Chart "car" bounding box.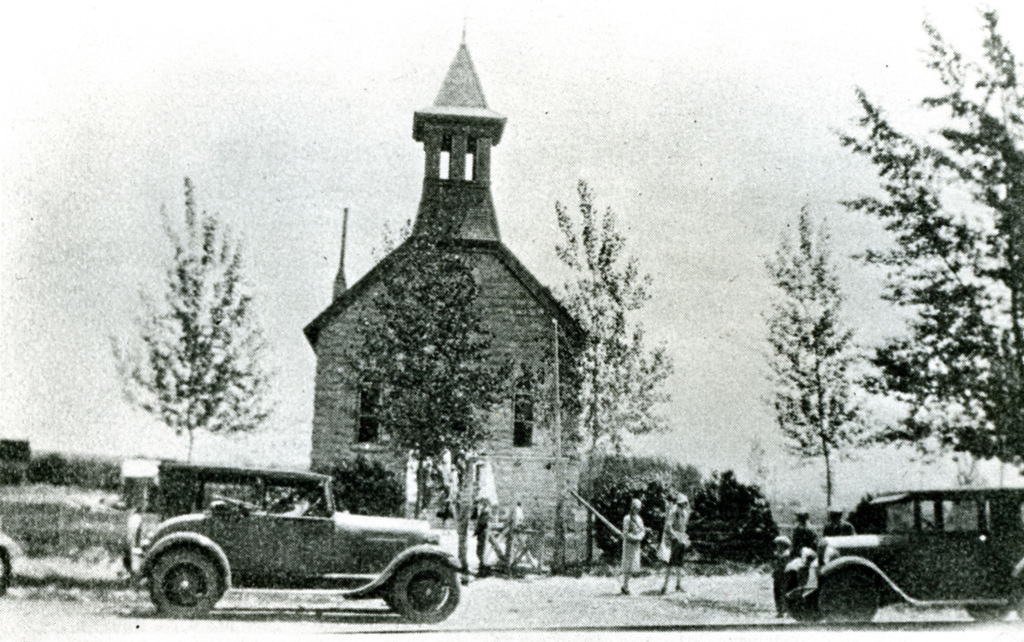
Charted: left=110, top=462, right=439, bottom=629.
